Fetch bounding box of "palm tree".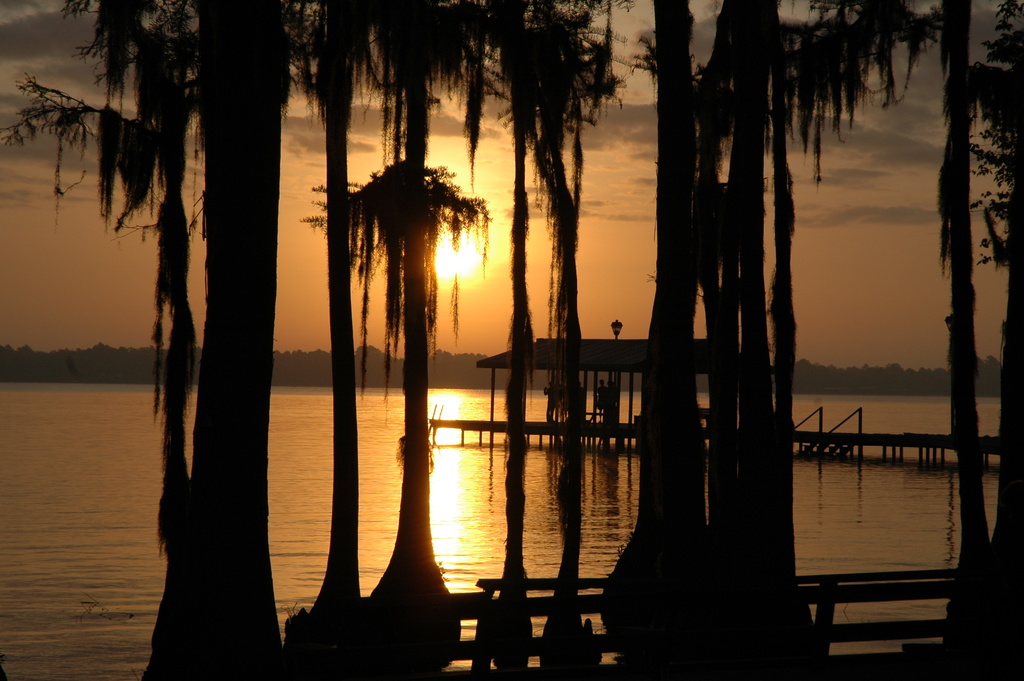
Bbox: [x1=776, y1=0, x2=965, y2=646].
